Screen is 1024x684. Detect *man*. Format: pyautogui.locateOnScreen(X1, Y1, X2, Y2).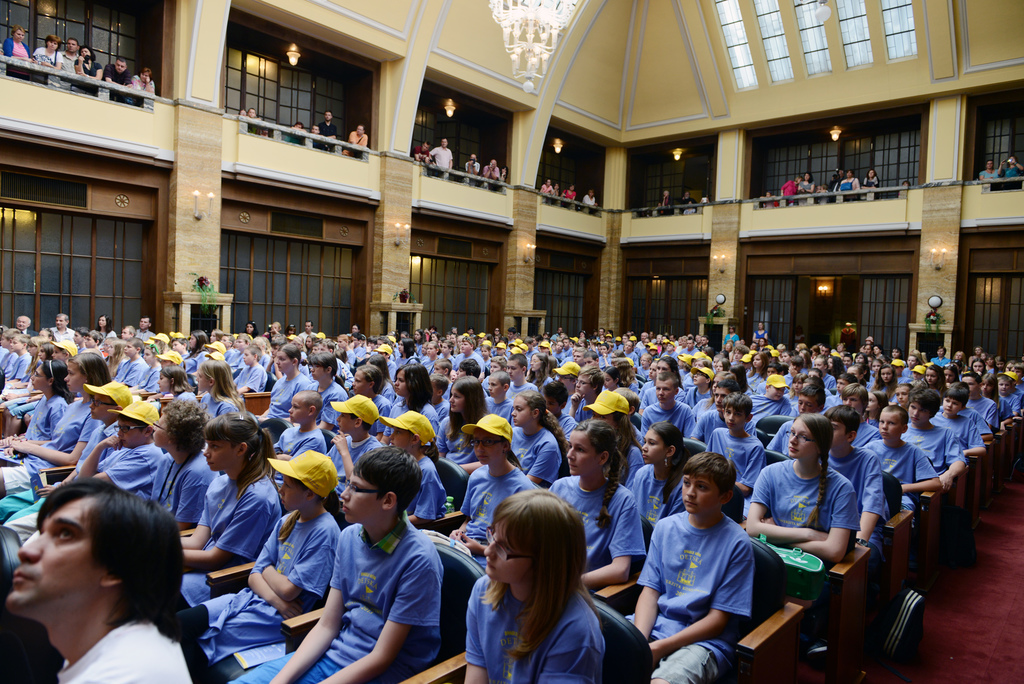
pyautogui.locateOnScreen(55, 38, 79, 89).
